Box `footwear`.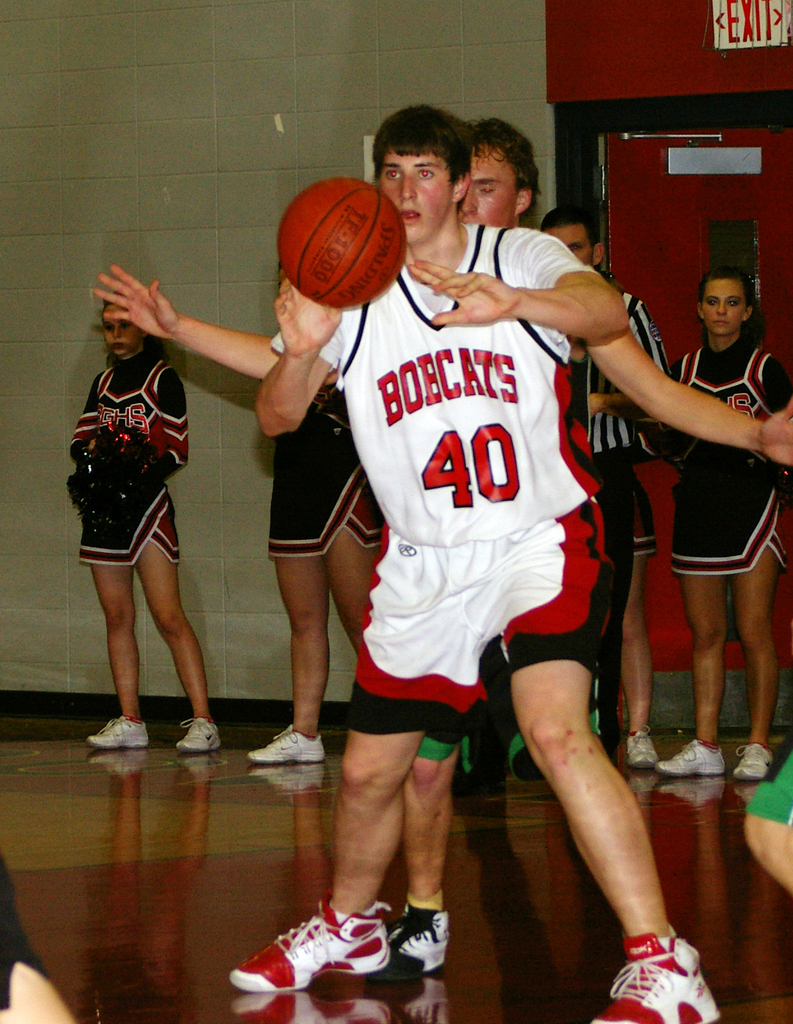
(left=174, top=713, right=225, bottom=751).
